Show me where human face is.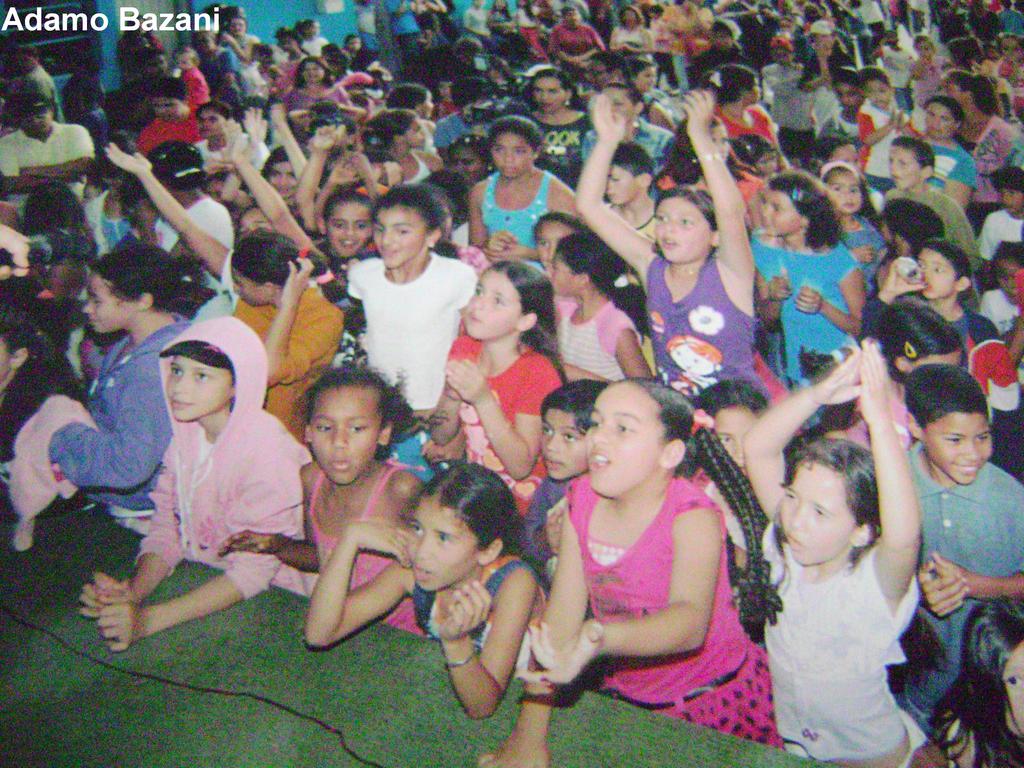
human face is at select_region(0, 336, 14, 383).
